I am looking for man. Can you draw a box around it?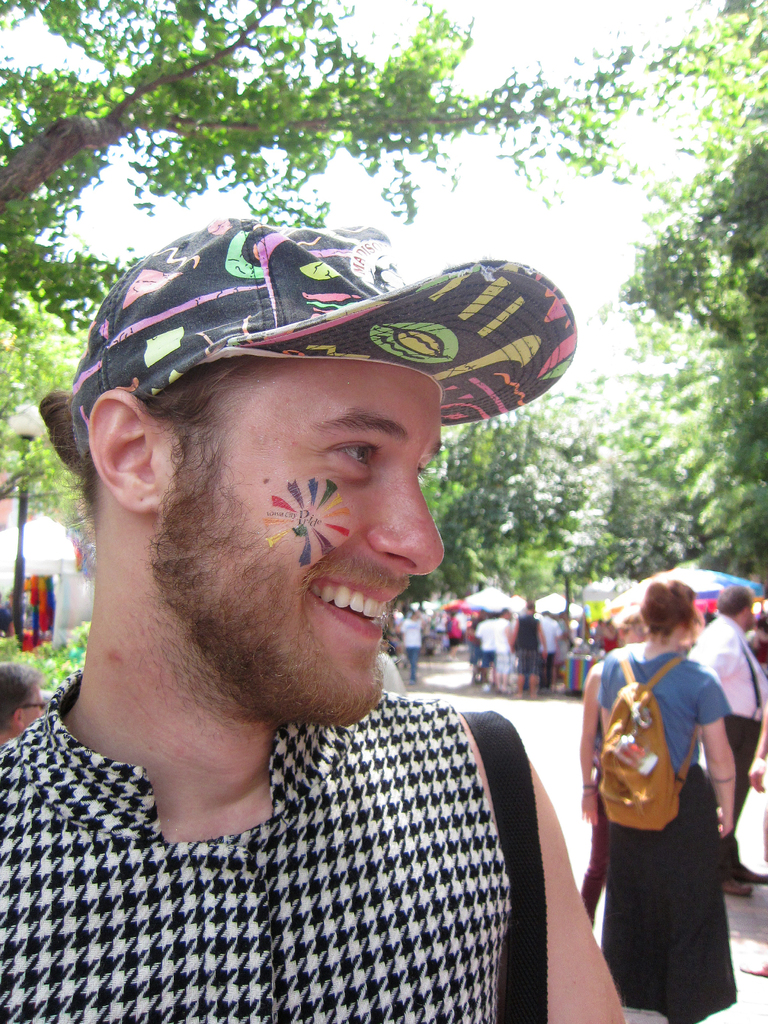
Sure, the bounding box is x1=0, y1=214, x2=640, y2=971.
